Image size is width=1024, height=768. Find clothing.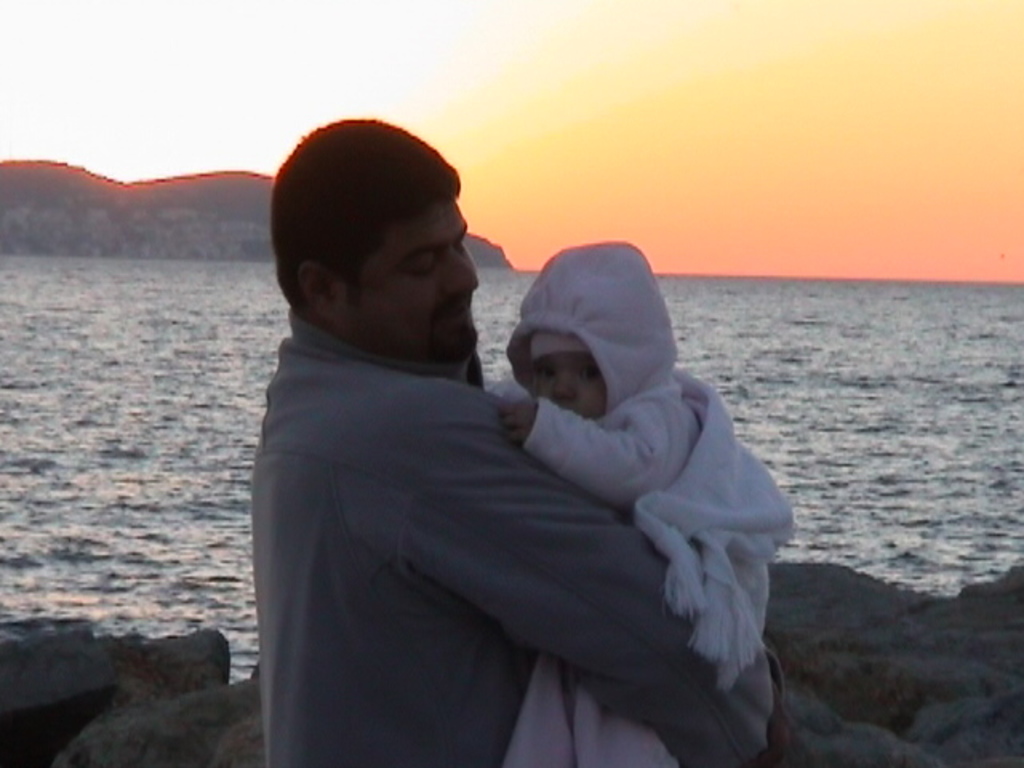
locate(251, 306, 773, 766).
